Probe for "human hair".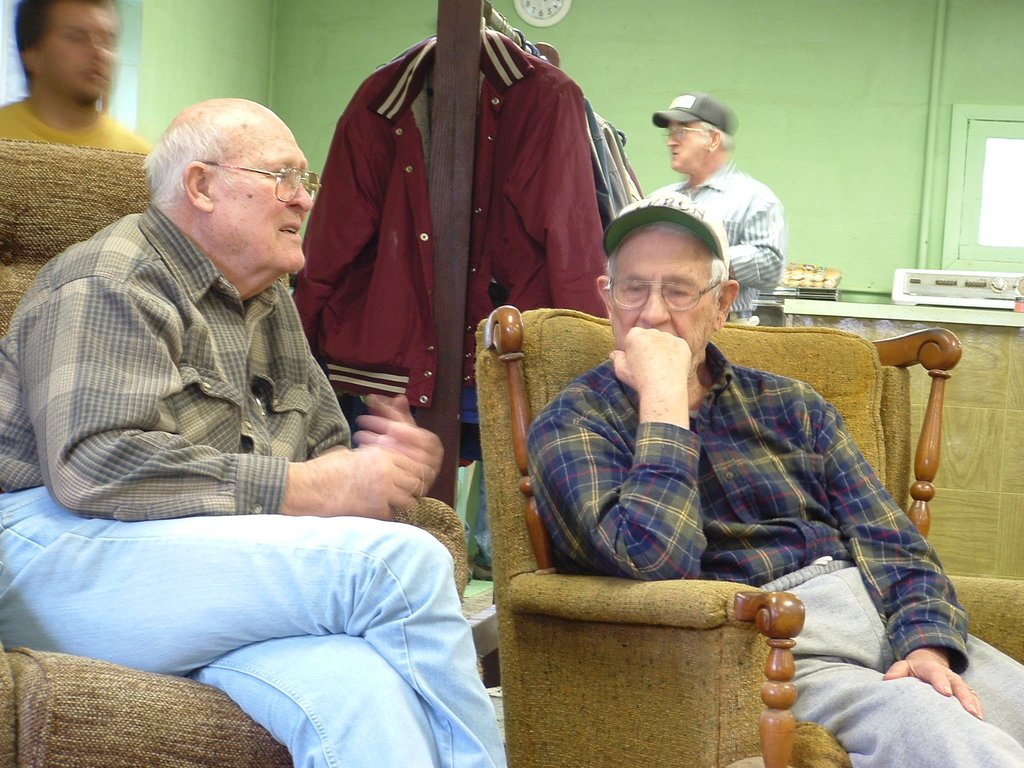
Probe result: (left=700, top=118, right=735, bottom=147).
